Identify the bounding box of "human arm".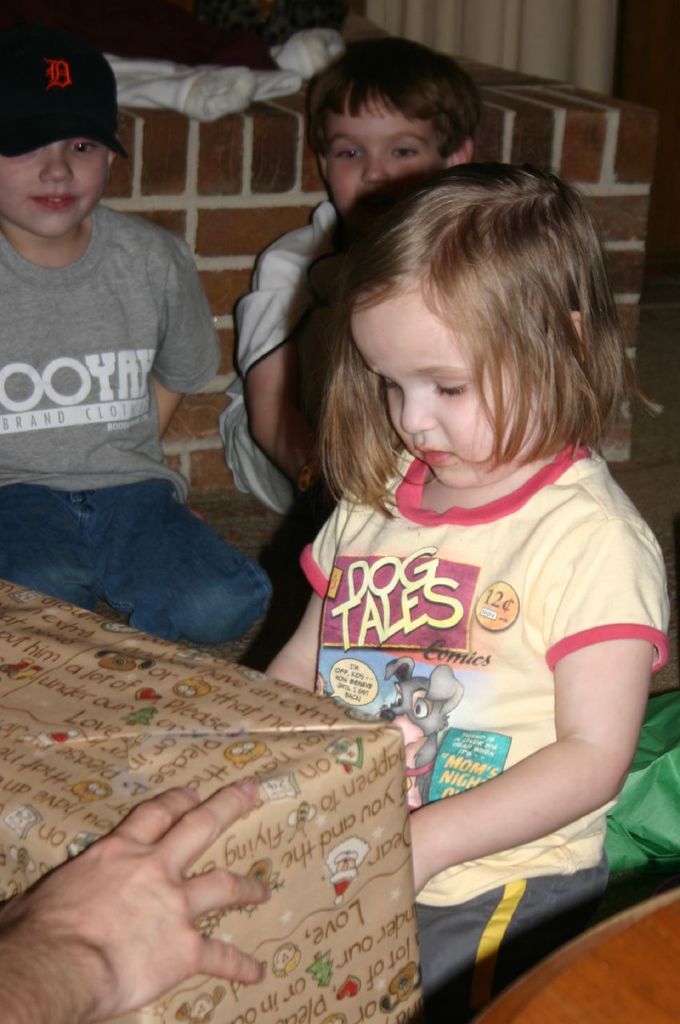
detection(0, 766, 270, 1023).
